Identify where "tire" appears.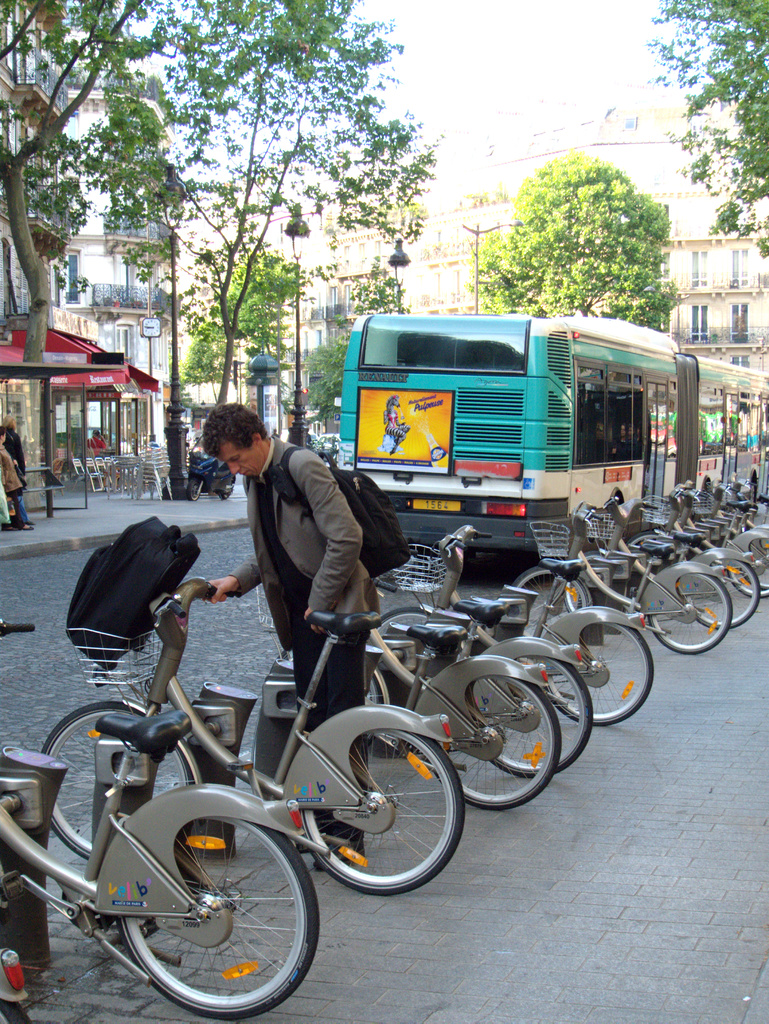
Appears at 108 785 336 1023.
